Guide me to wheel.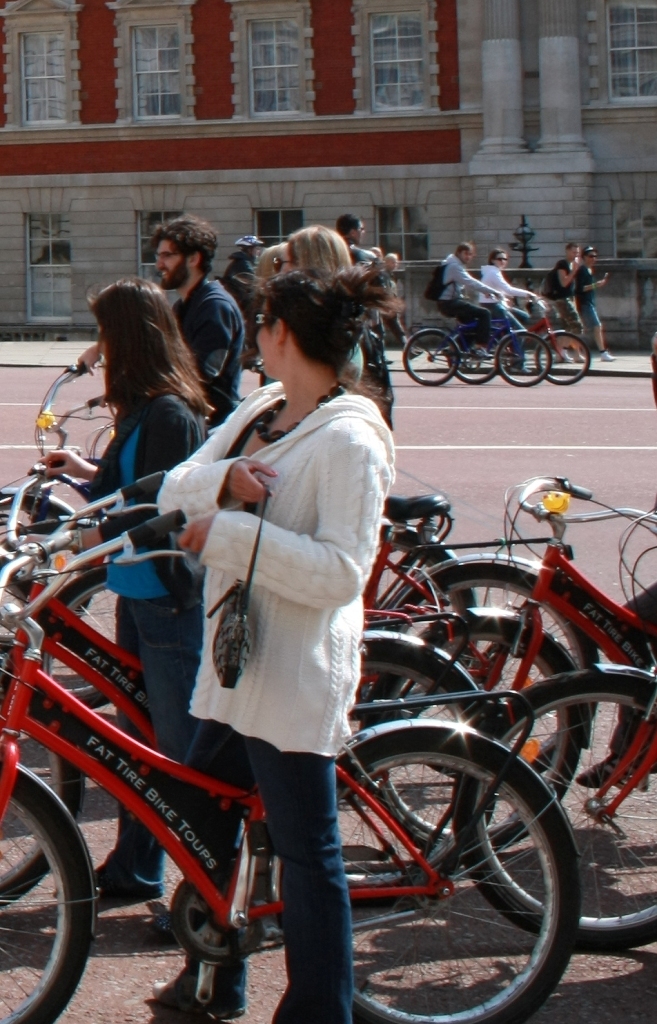
Guidance: <region>289, 719, 581, 1023</region>.
